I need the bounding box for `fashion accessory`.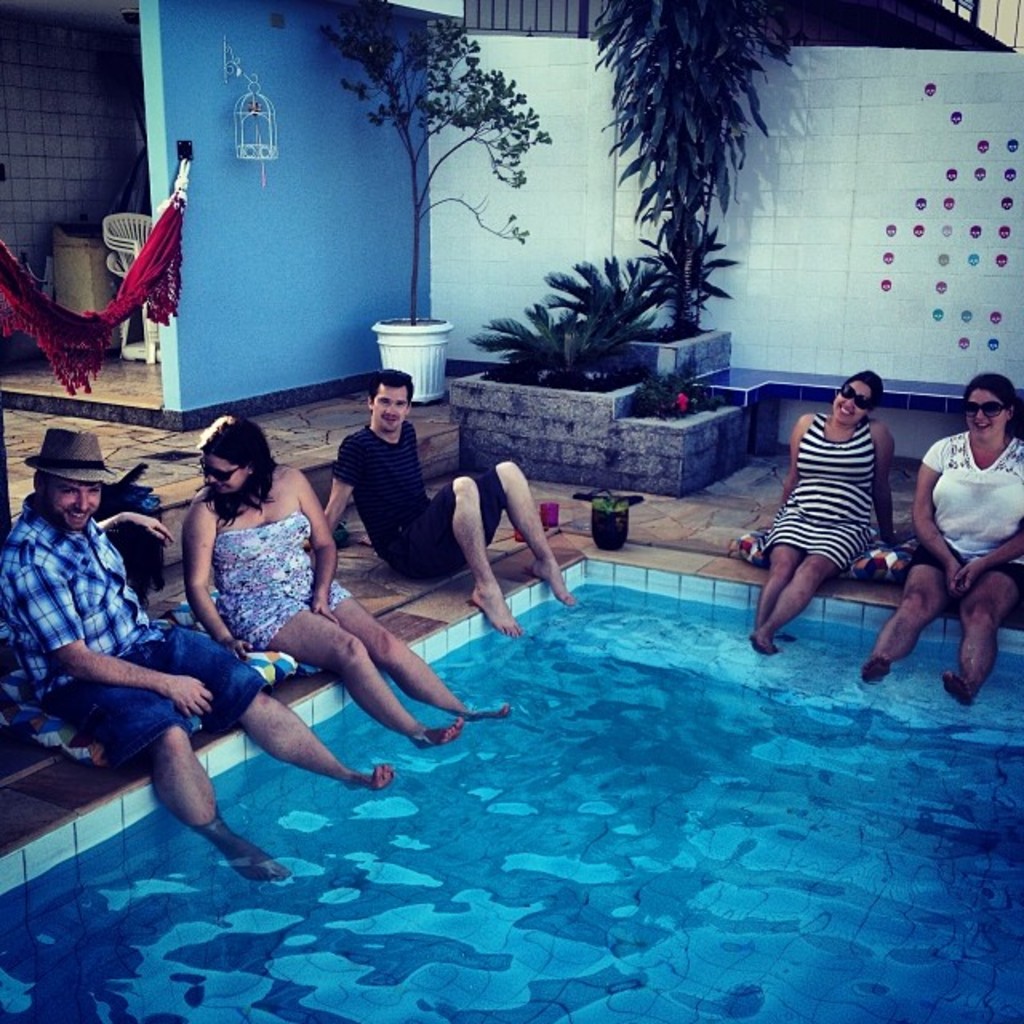
Here it is: bbox=(958, 398, 1014, 418).
